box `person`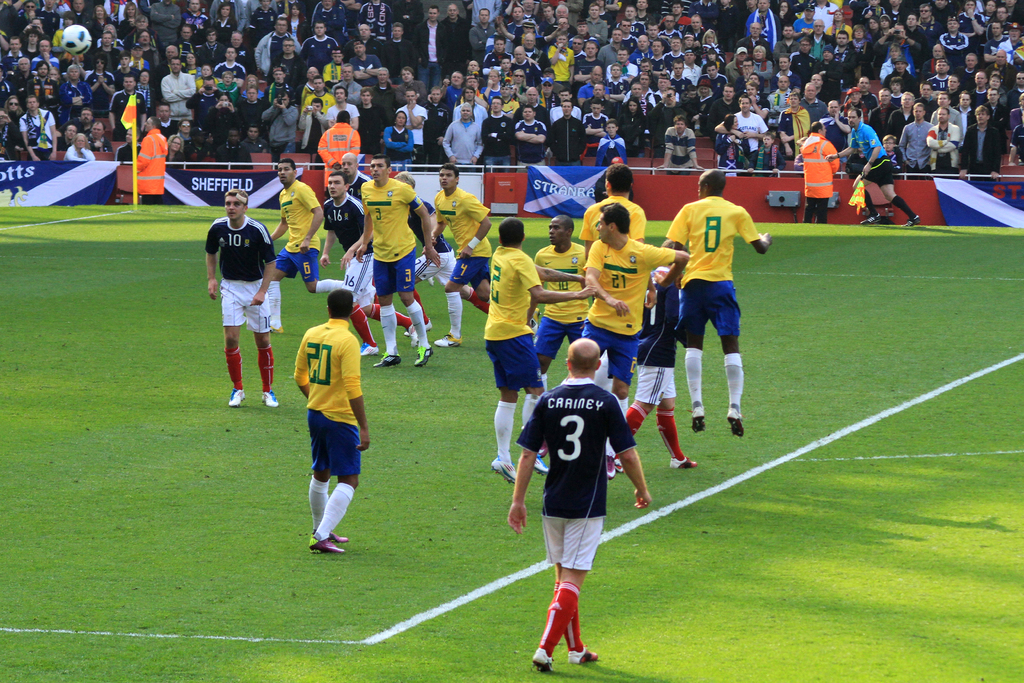
{"left": 396, "top": 165, "right": 469, "bottom": 350}
